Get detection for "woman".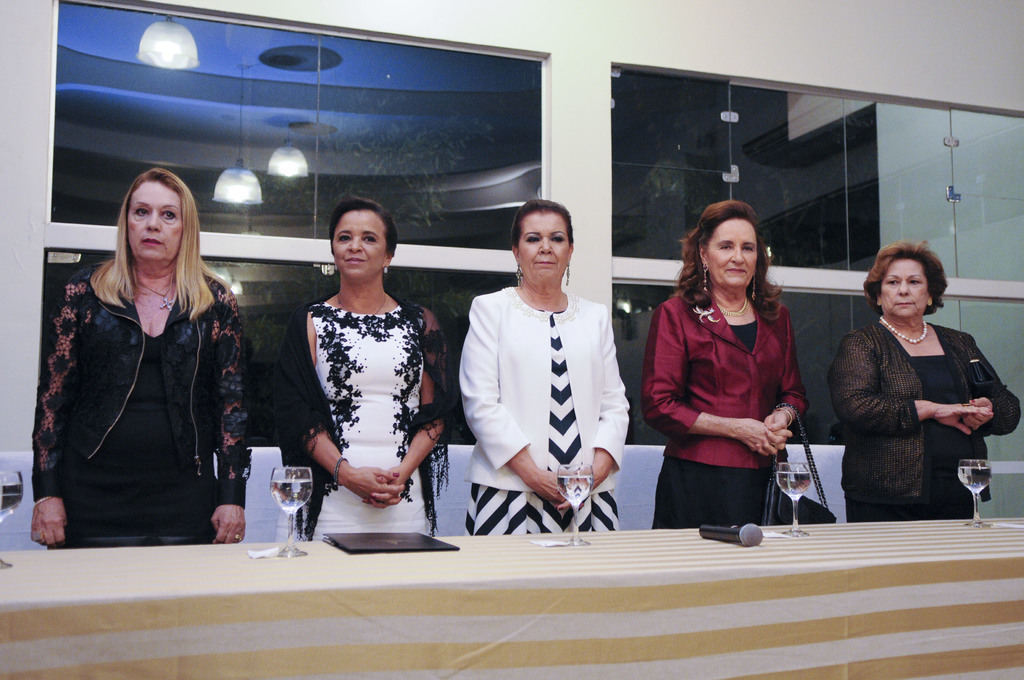
Detection: <region>640, 199, 808, 524</region>.
